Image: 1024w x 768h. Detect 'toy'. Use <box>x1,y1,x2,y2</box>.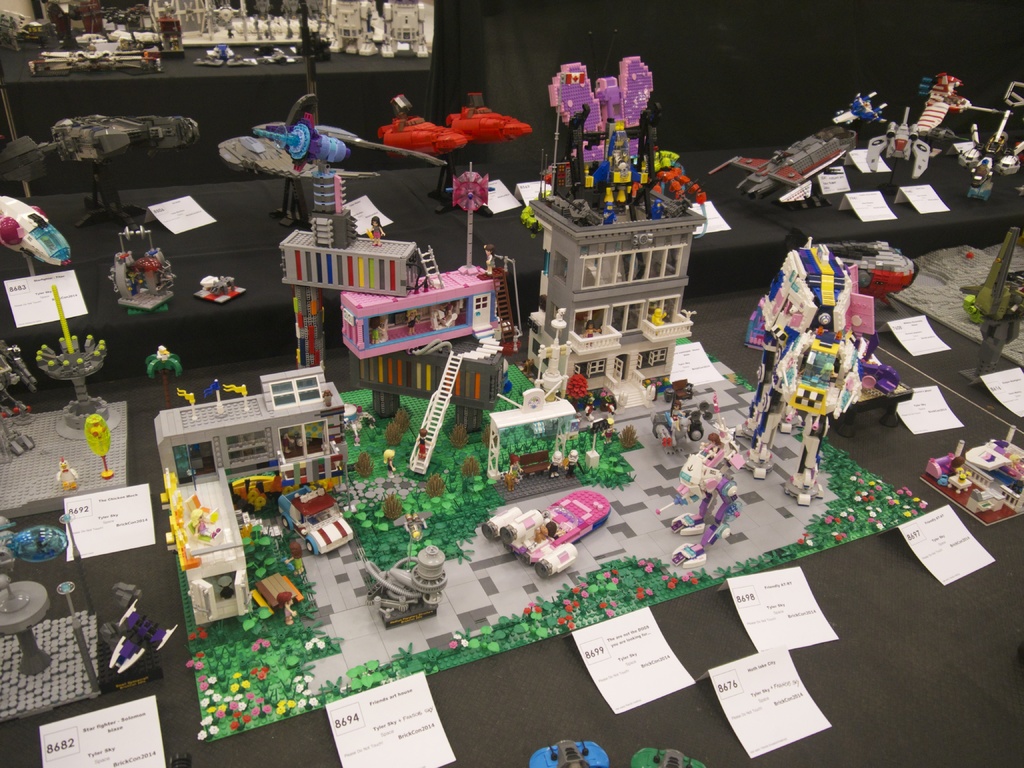
<box>0,529,98,721</box>.
